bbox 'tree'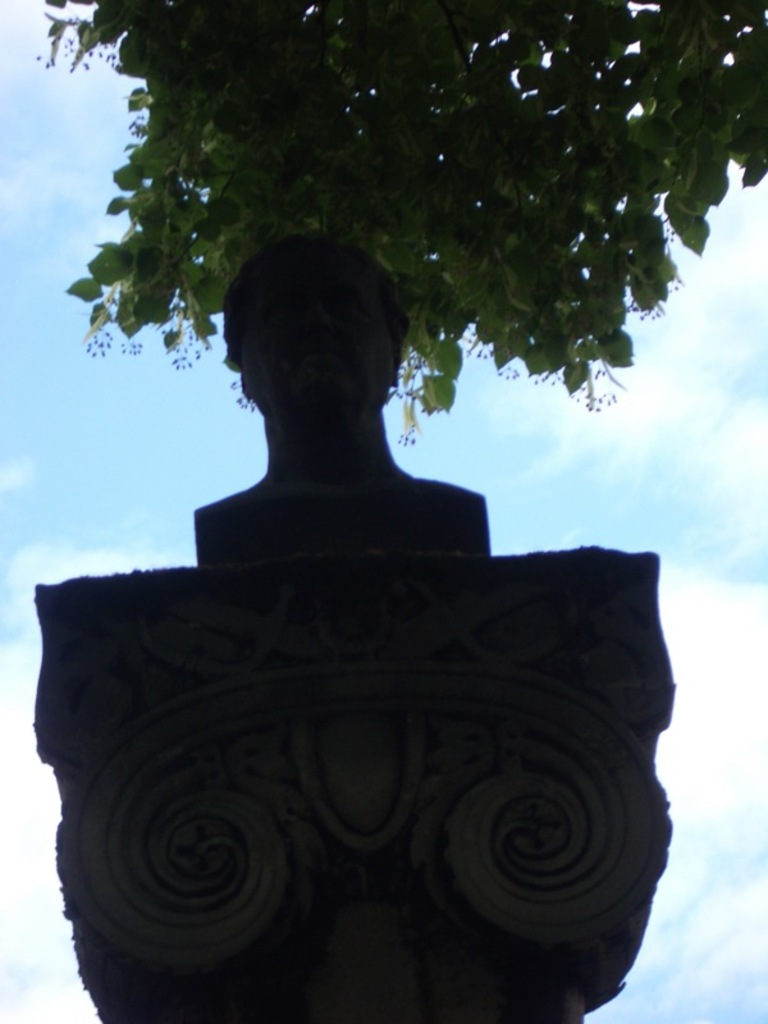
37 0 767 460
